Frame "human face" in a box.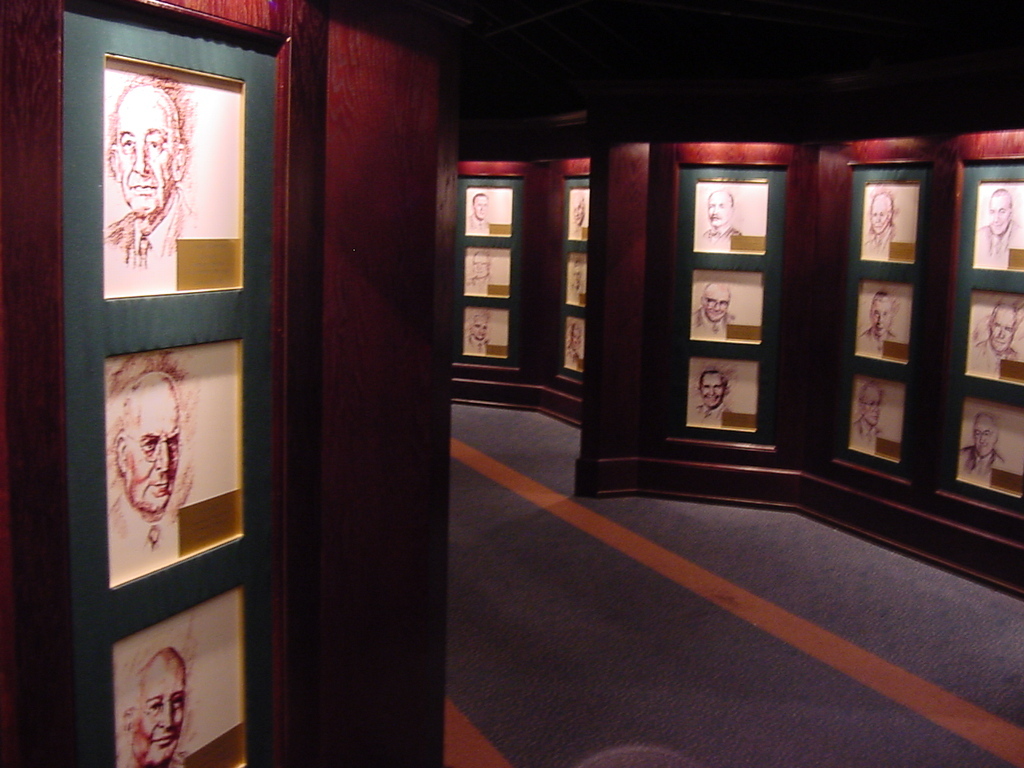
left=570, top=261, right=587, bottom=293.
